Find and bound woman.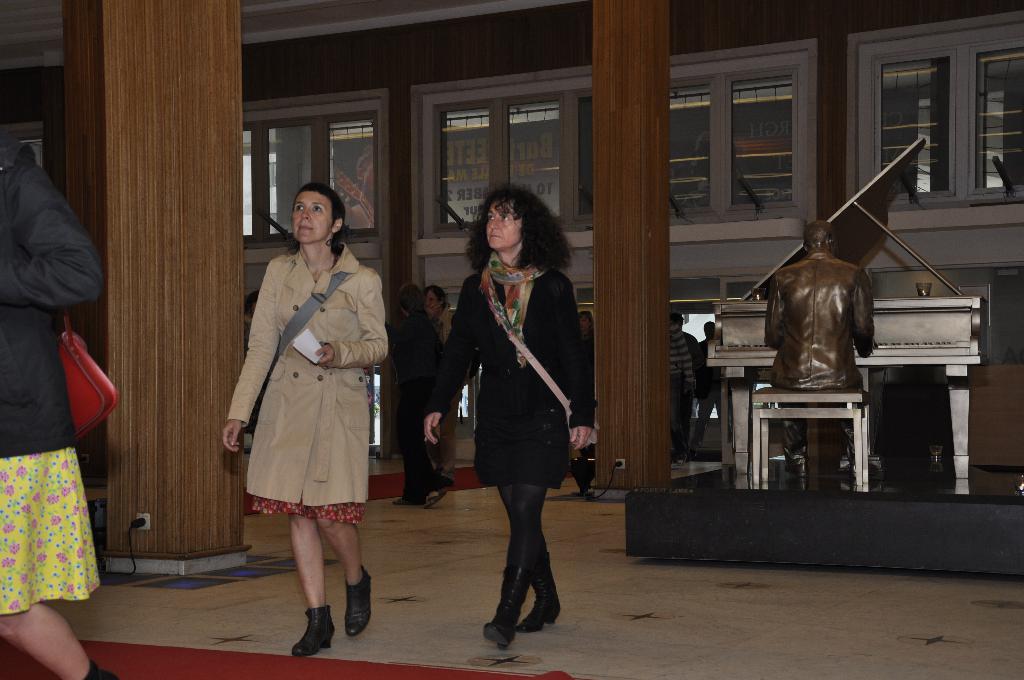
Bound: 573 311 594 494.
